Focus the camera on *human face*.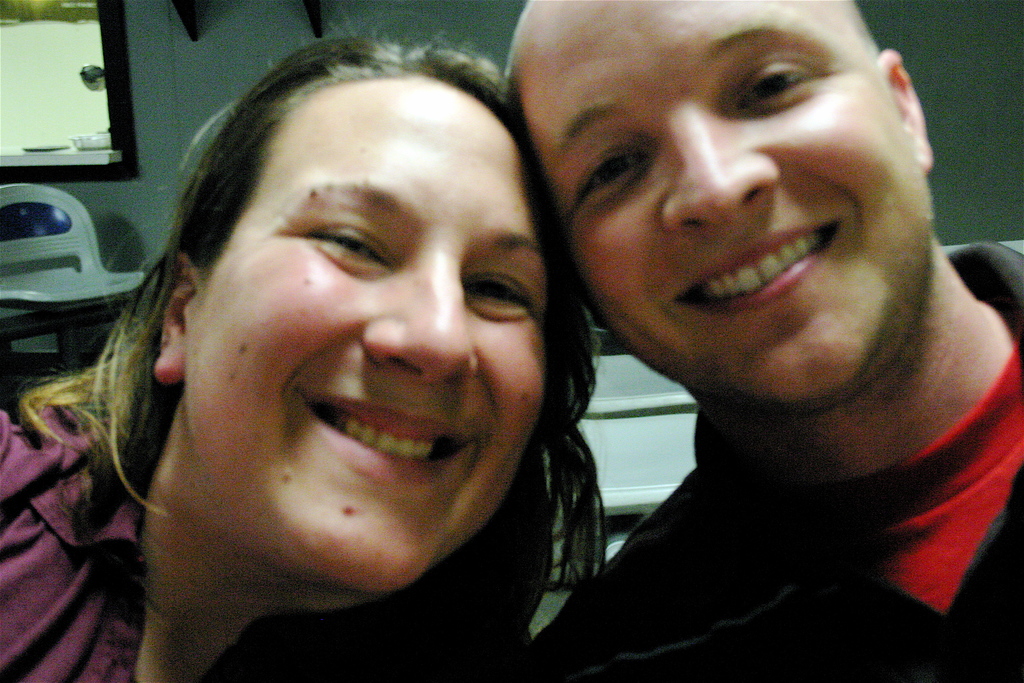
Focus region: {"x1": 189, "y1": 78, "x2": 543, "y2": 598}.
